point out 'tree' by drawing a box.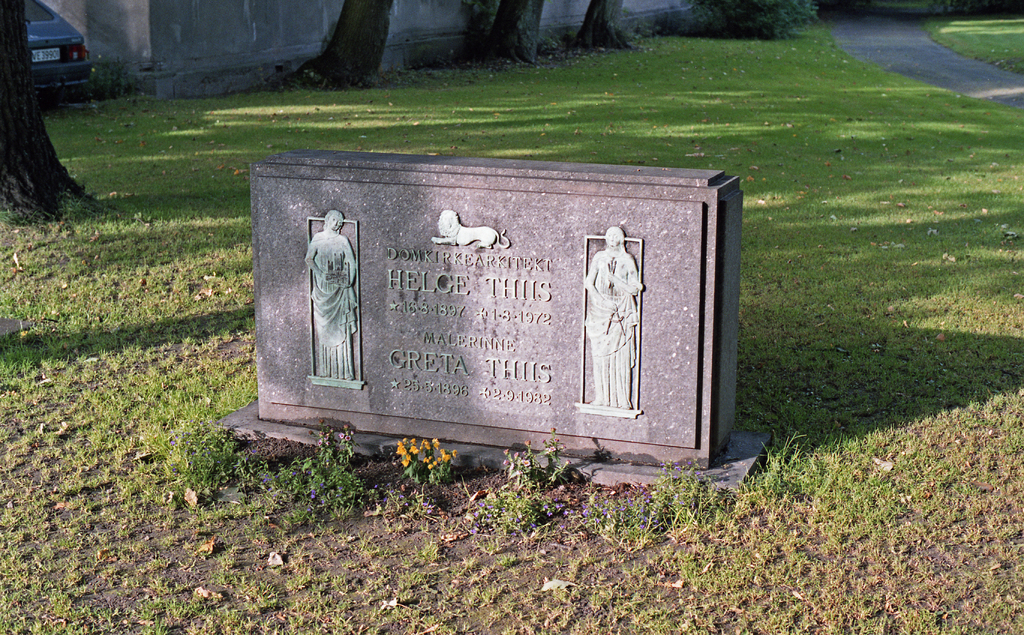
box=[262, 0, 396, 87].
